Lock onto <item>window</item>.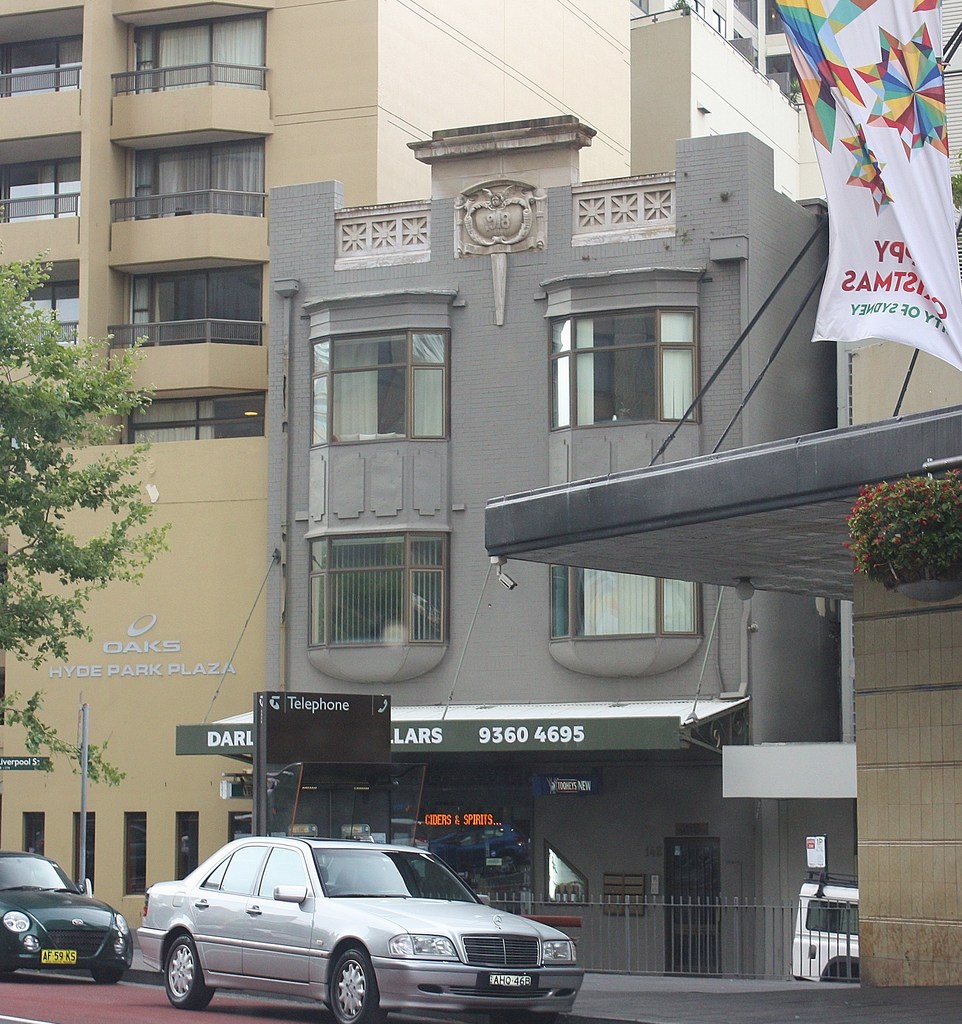
Locked: <box>557,263,741,437</box>.
